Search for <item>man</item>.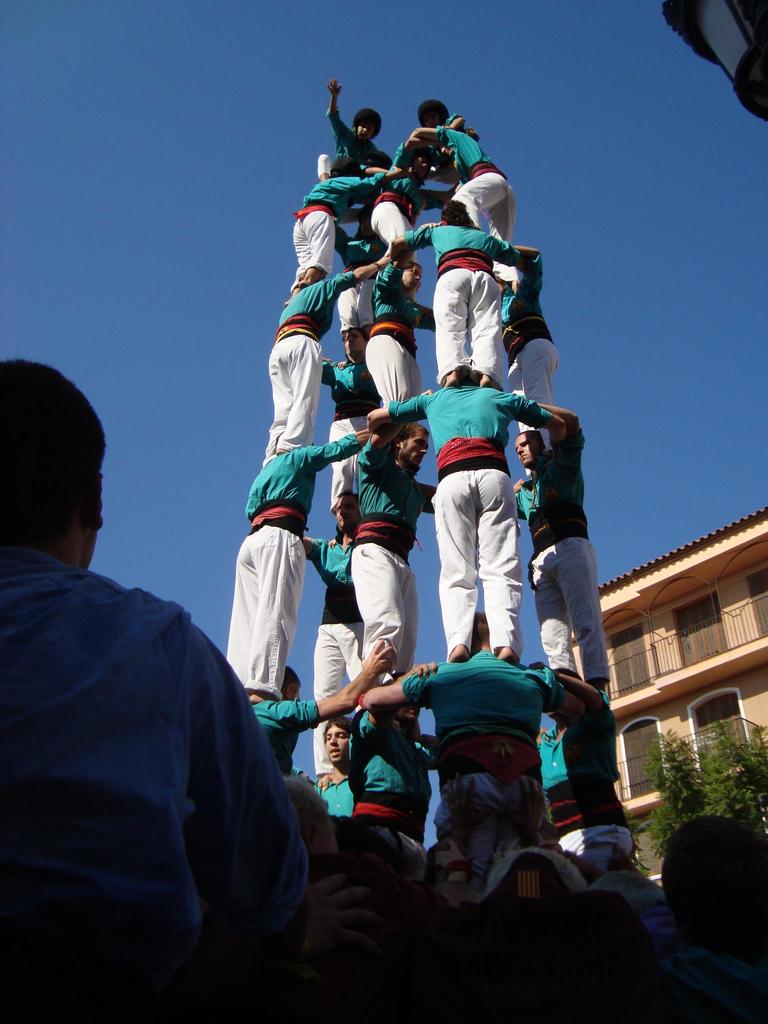
Found at box=[6, 395, 301, 1010].
